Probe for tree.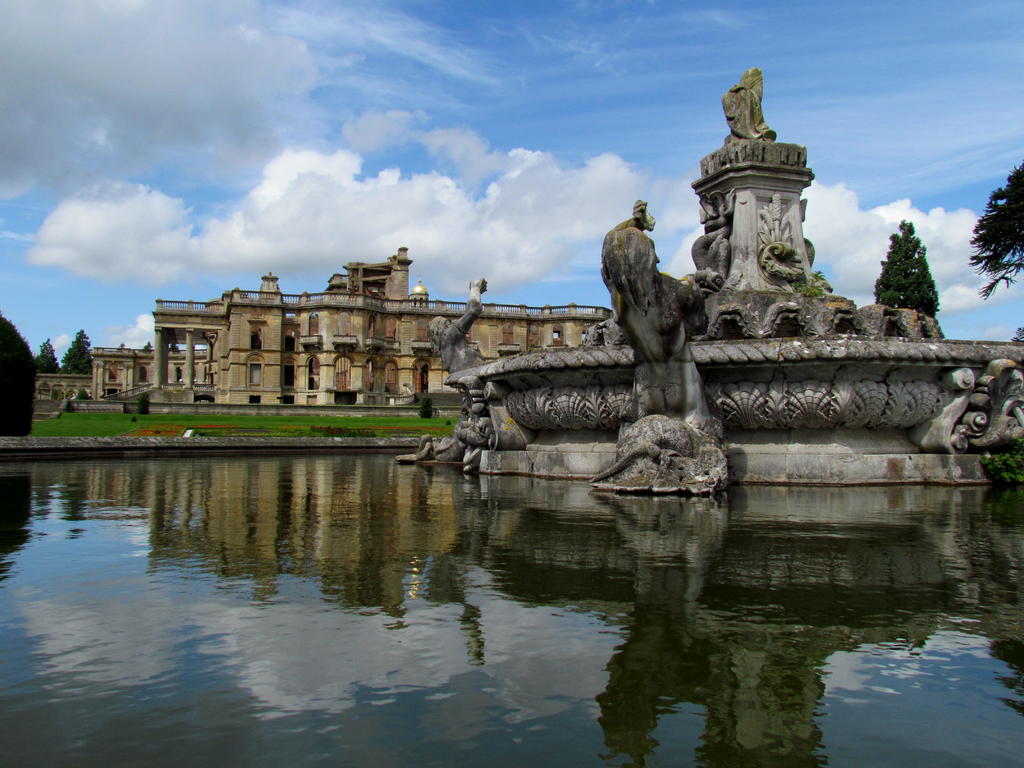
Probe result: crop(33, 332, 62, 373).
